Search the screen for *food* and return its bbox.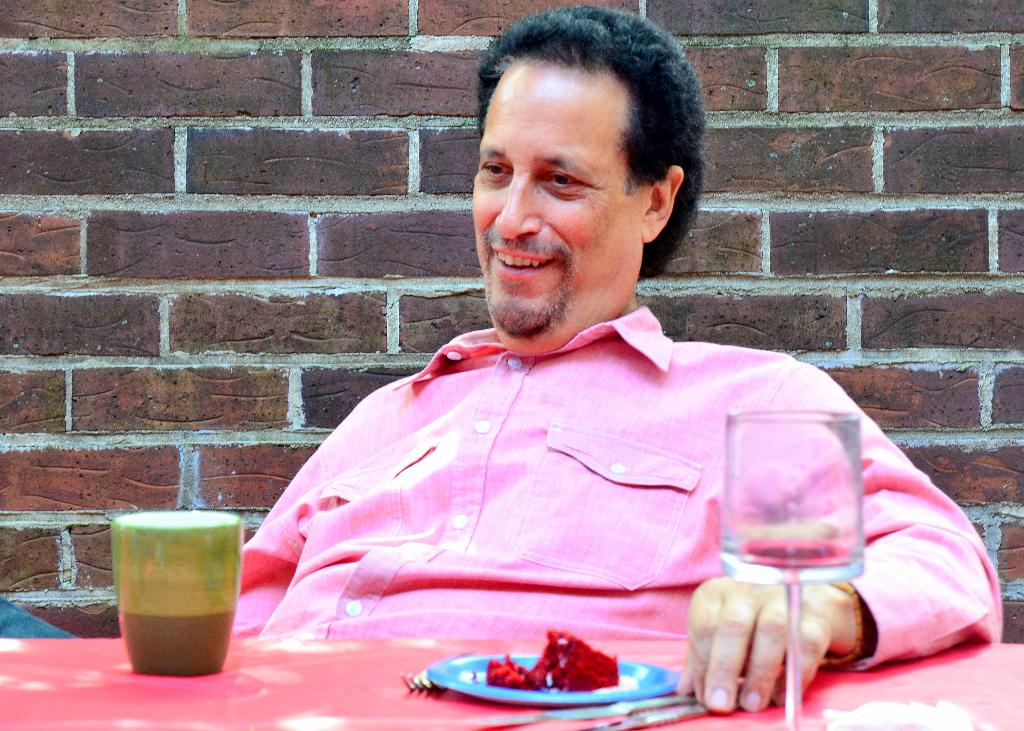
Found: pyautogui.locateOnScreen(436, 639, 671, 714).
